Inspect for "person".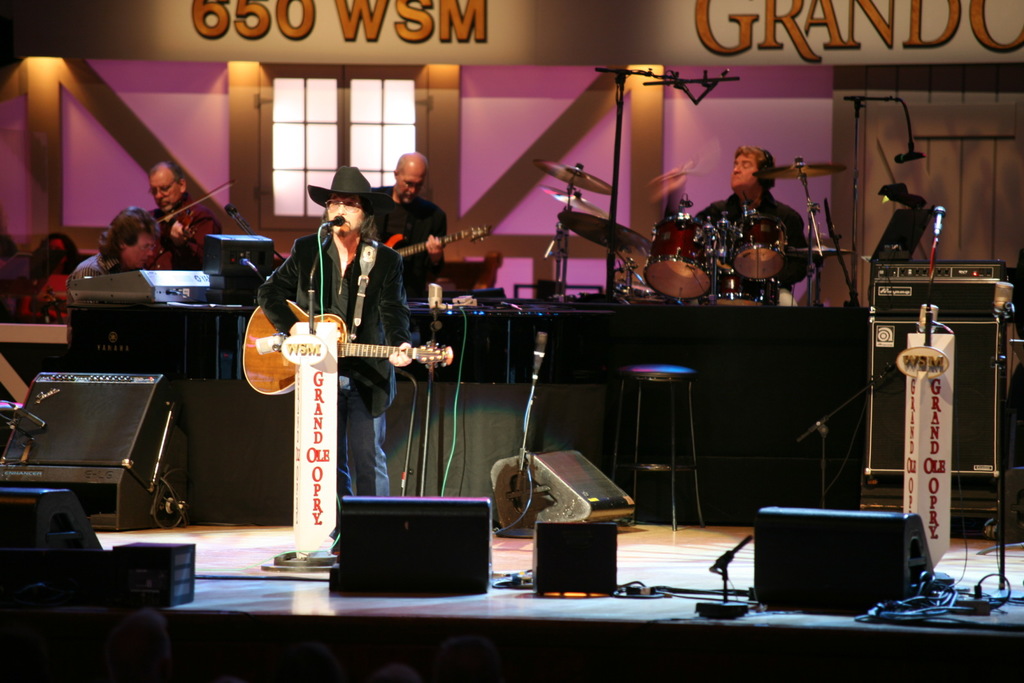
Inspection: 135/151/227/280.
